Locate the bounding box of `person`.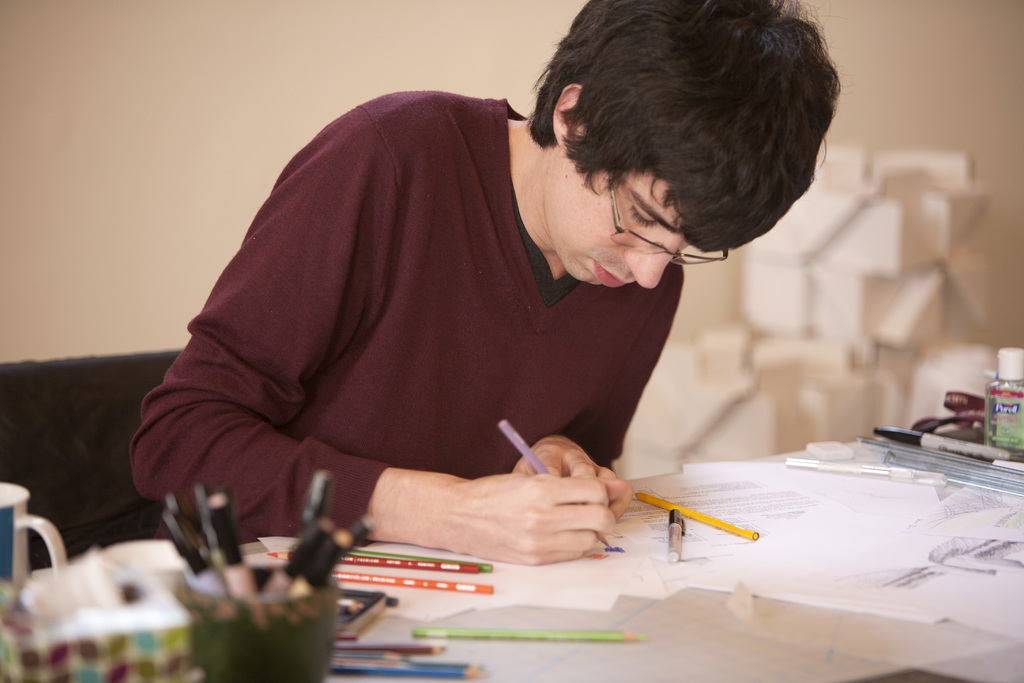
Bounding box: [left=143, top=0, right=862, bottom=598].
